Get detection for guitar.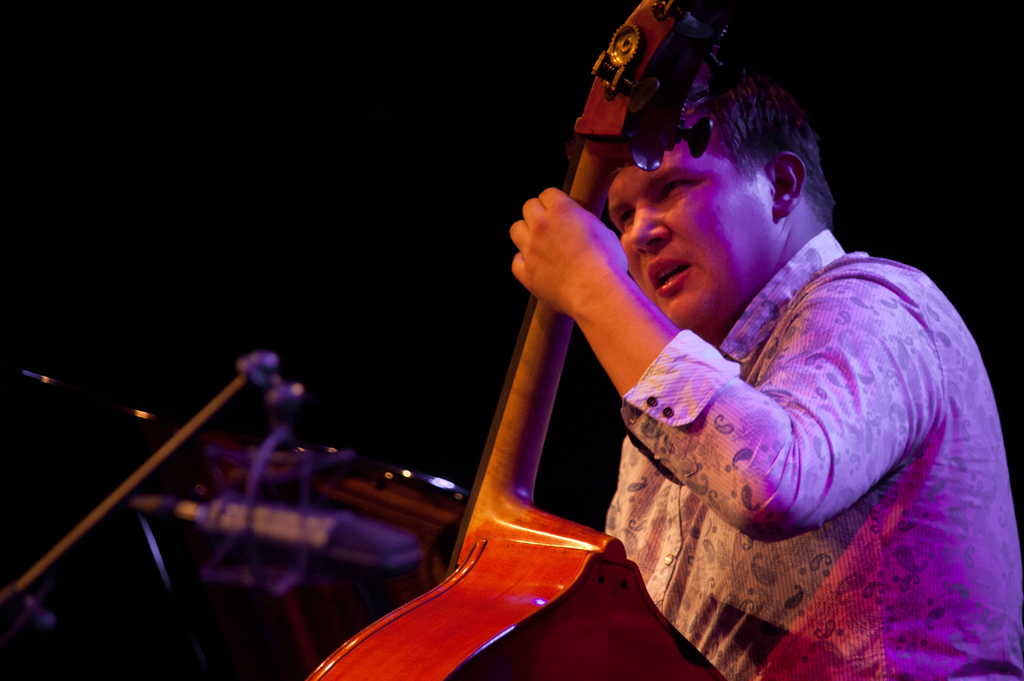
Detection: 311 0 736 680.
